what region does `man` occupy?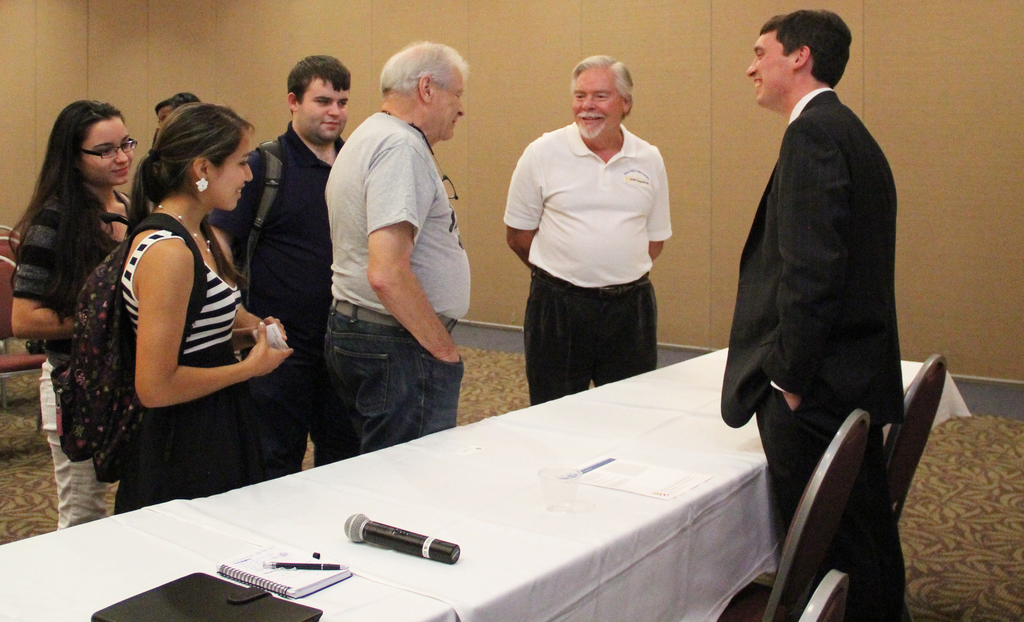
(x1=317, y1=35, x2=478, y2=473).
